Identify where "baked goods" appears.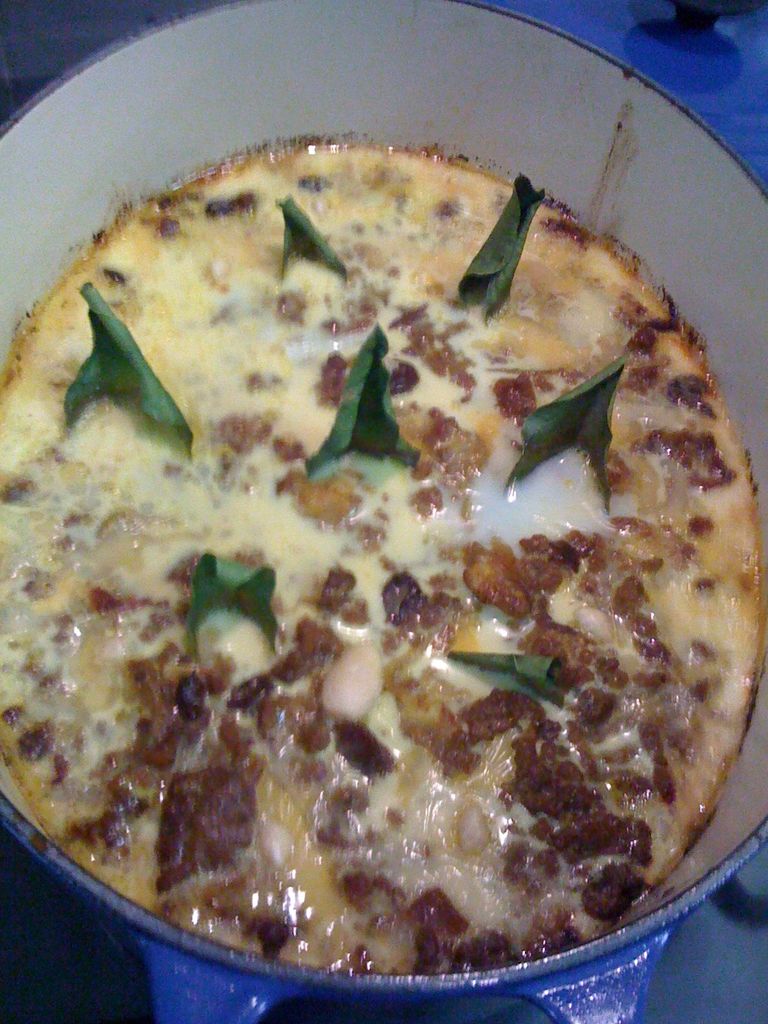
Appears at 0 128 758 957.
